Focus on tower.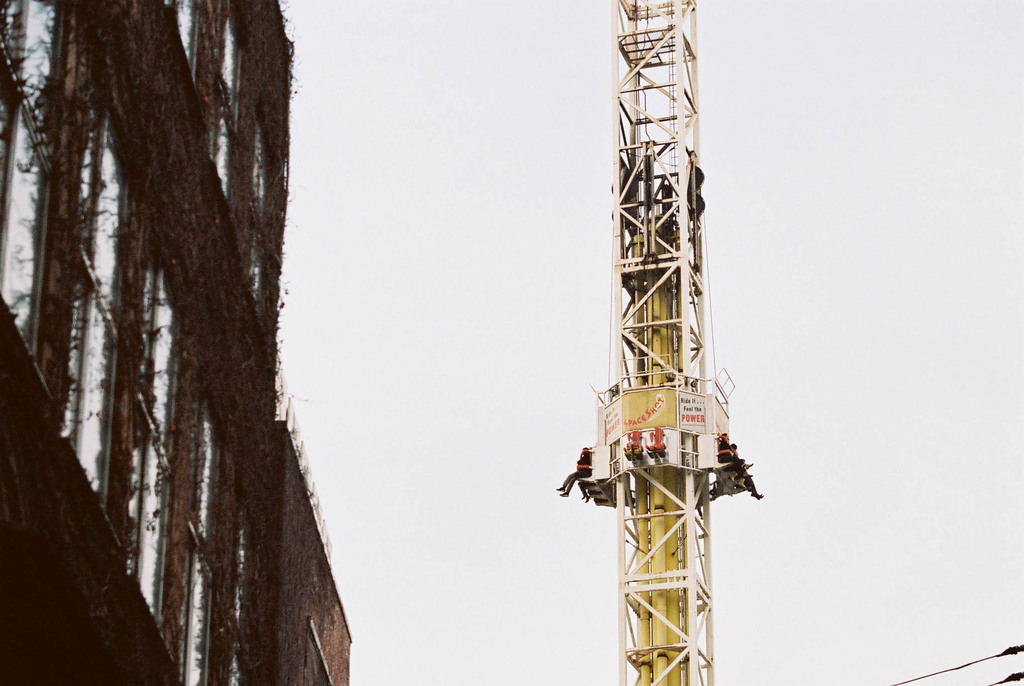
Focused at {"left": 554, "top": 0, "right": 764, "bottom": 669}.
